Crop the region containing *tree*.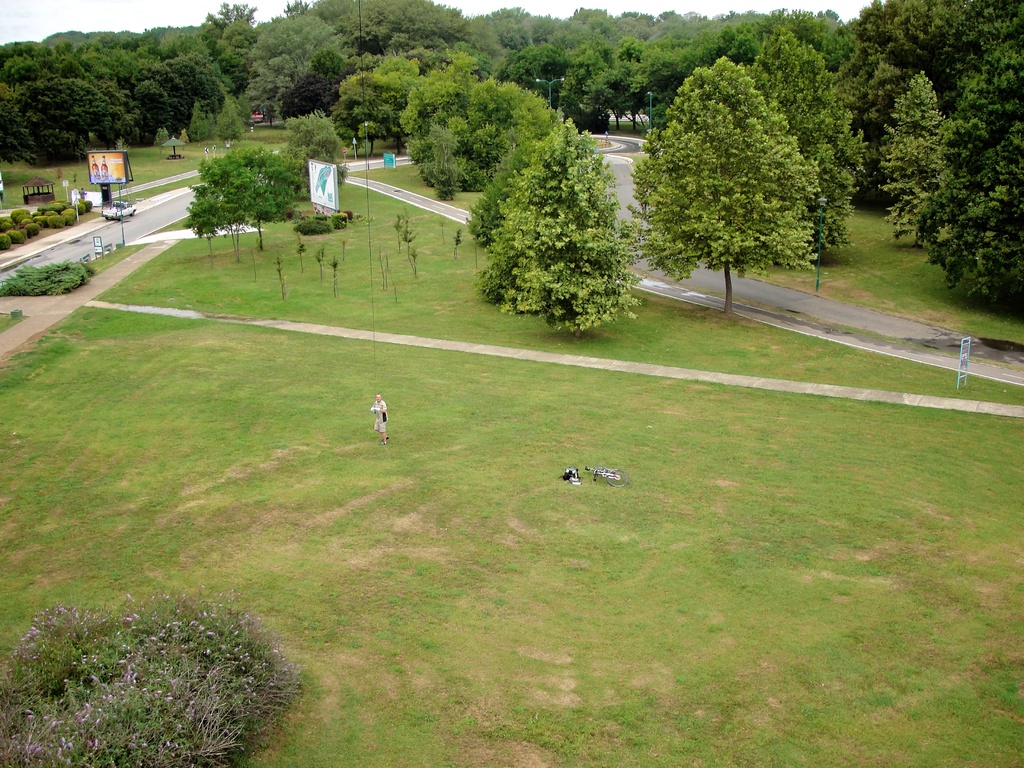
Crop region: crop(467, 102, 636, 339).
